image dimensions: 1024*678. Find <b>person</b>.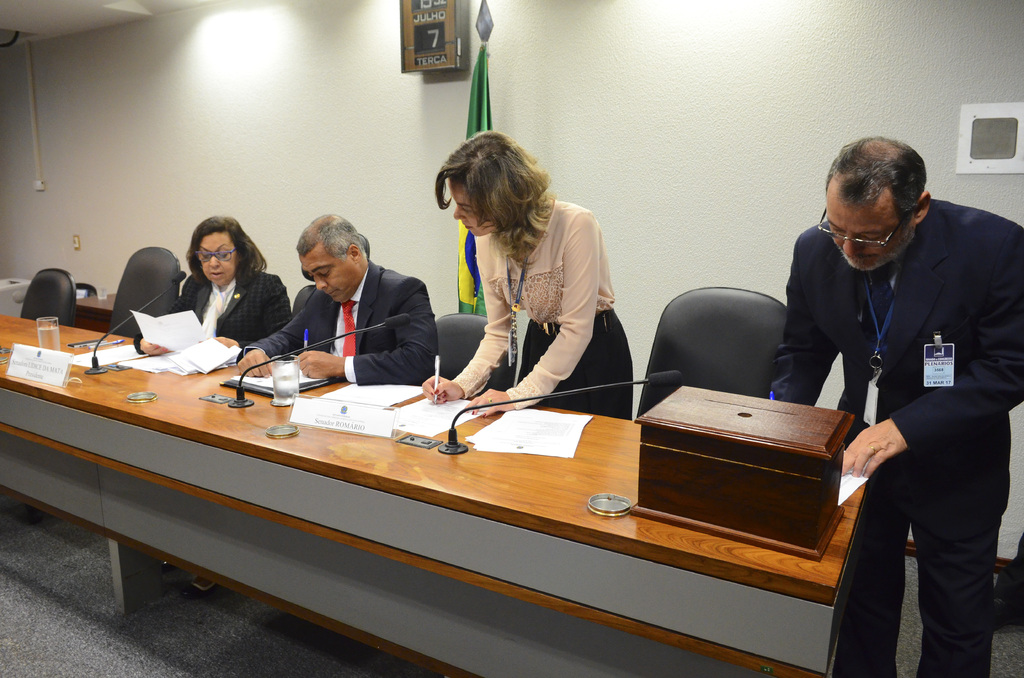
<region>131, 219, 295, 589</region>.
